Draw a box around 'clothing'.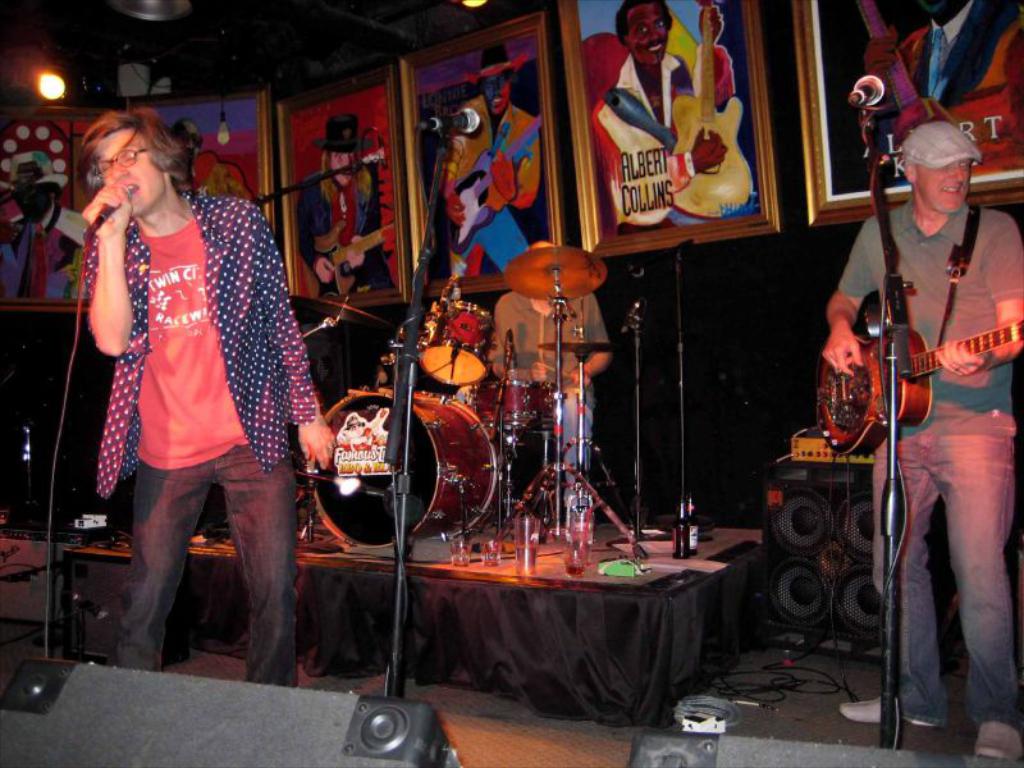
293 159 396 302.
